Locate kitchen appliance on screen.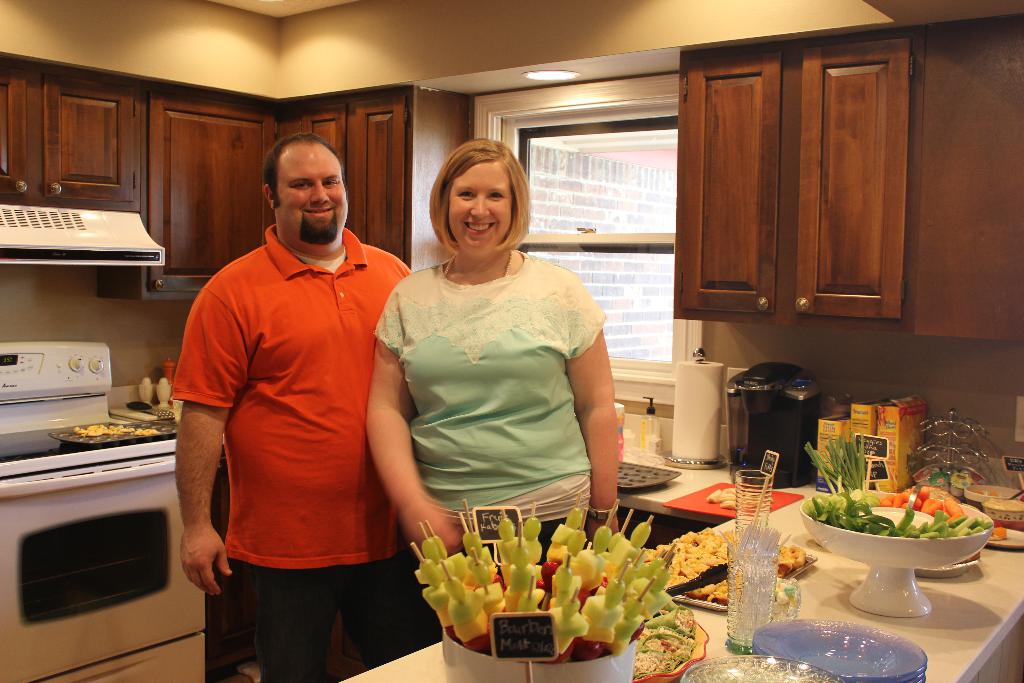
On screen at (798, 497, 992, 617).
